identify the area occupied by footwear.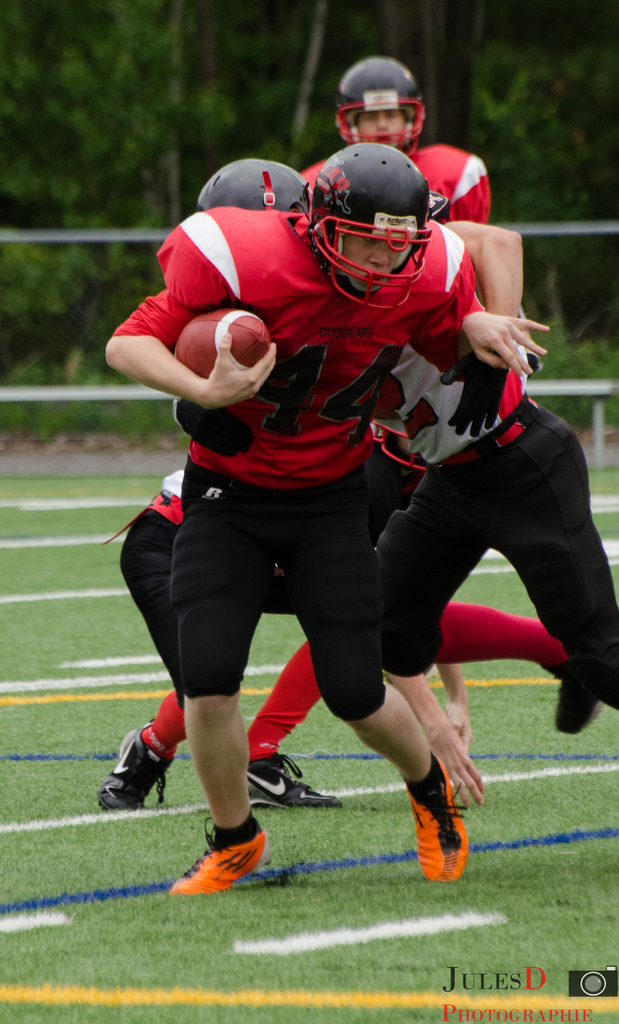
Area: <box>242,751,351,803</box>.
